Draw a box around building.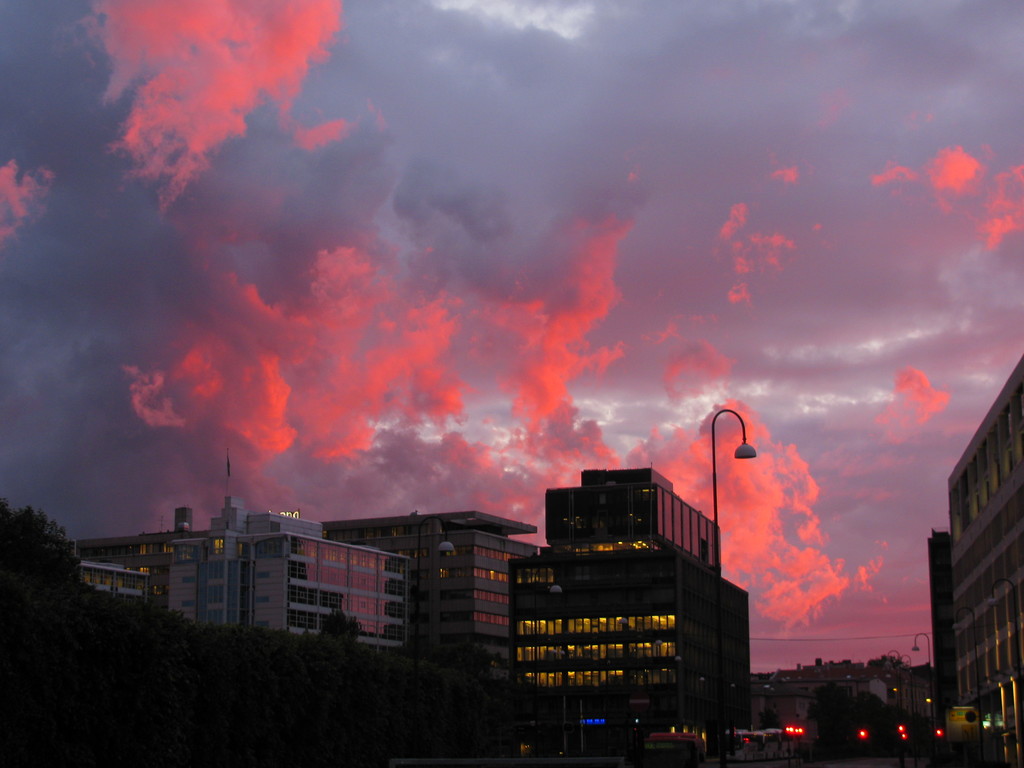
pyautogui.locateOnScreen(941, 358, 1023, 767).
